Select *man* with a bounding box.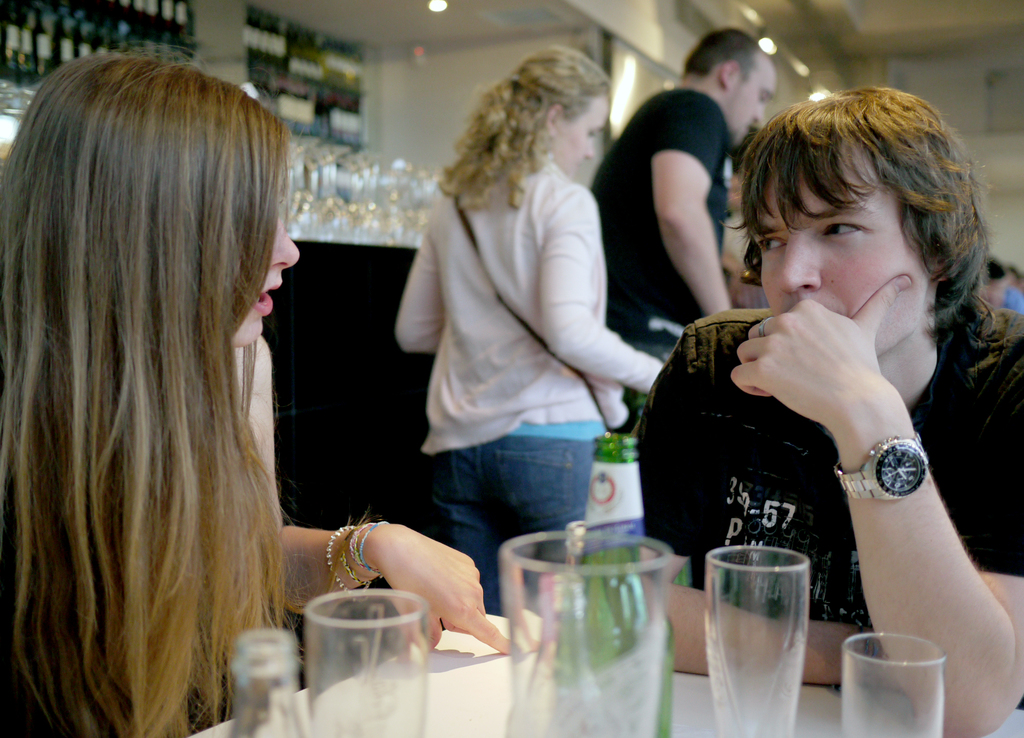
[589, 23, 778, 433].
